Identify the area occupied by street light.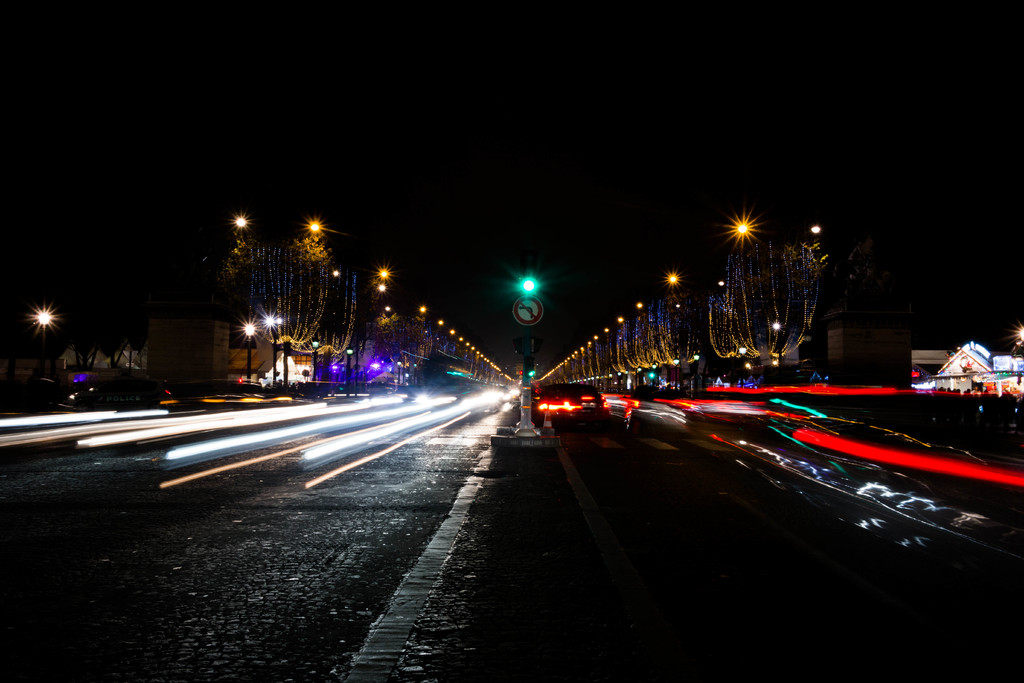
Area: x1=595 y1=334 x2=597 y2=340.
